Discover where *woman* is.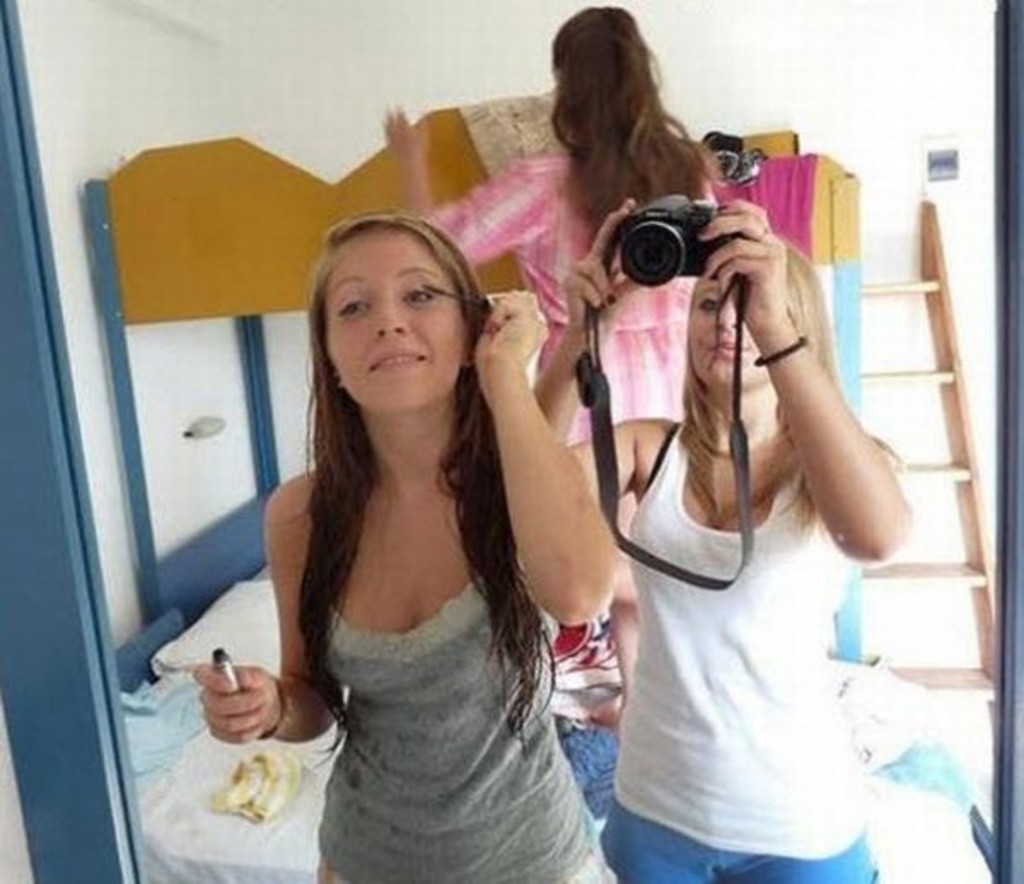
Discovered at 381, 0, 734, 725.
